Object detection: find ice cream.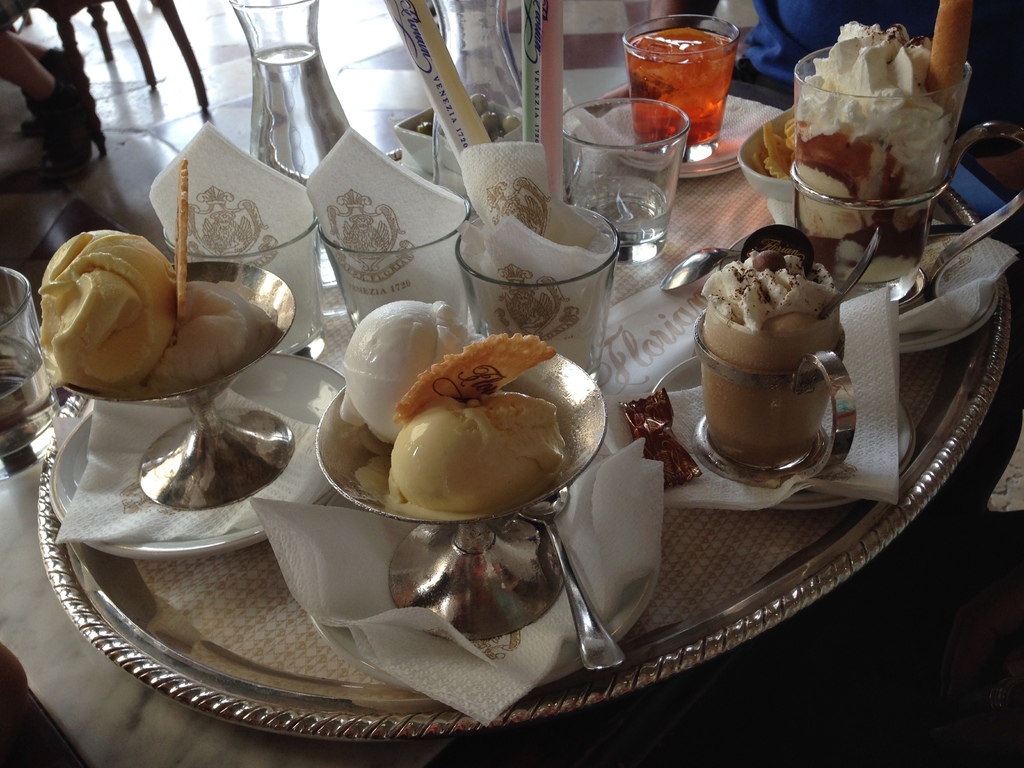
crop(793, 17, 935, 278).
